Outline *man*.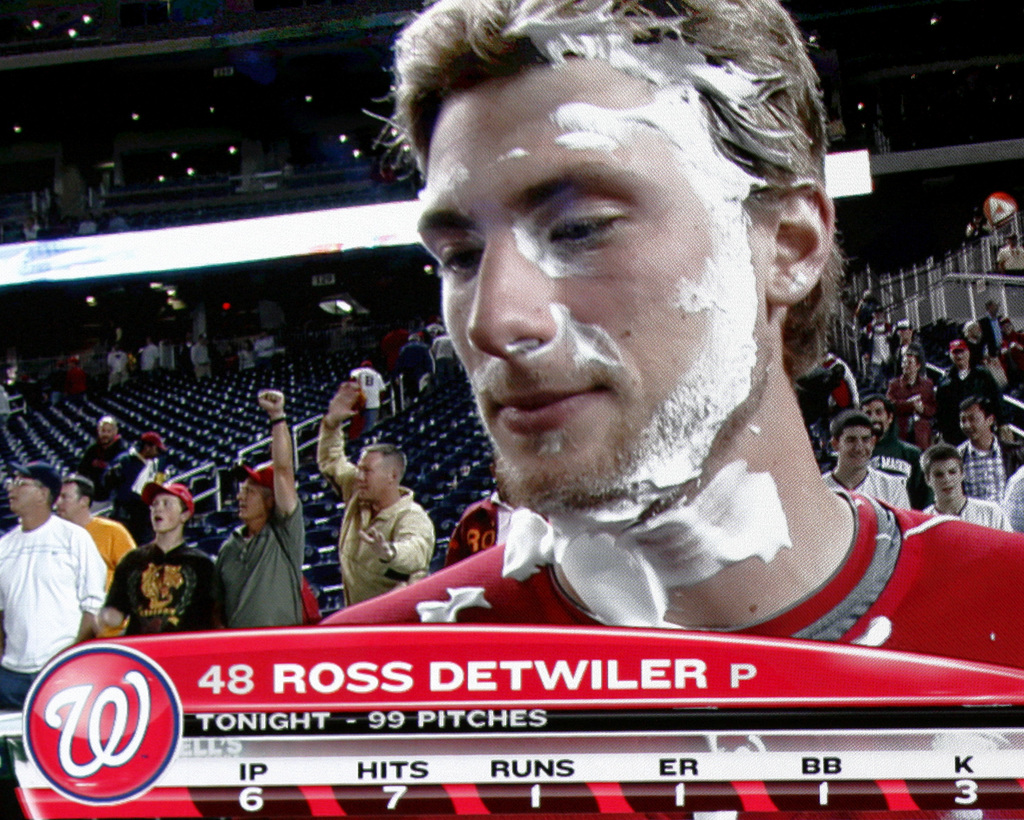
Outline: bbox=(994, 230, 1021, 271).
